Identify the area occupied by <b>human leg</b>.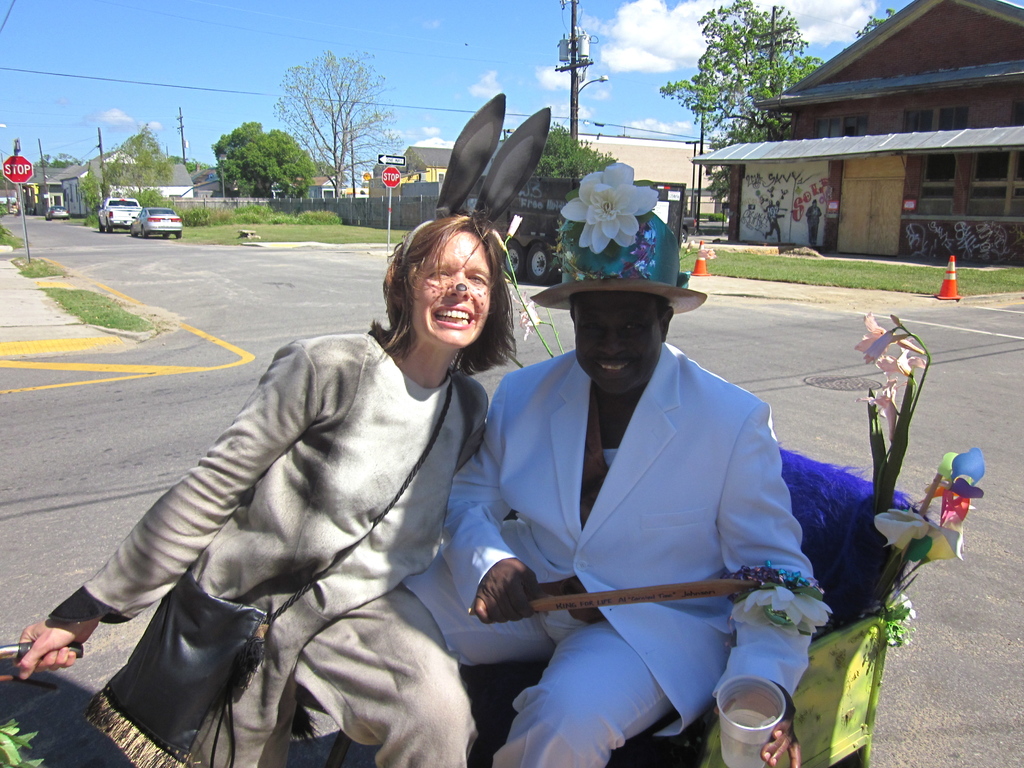
Area: 289, 591, 477, 767.
